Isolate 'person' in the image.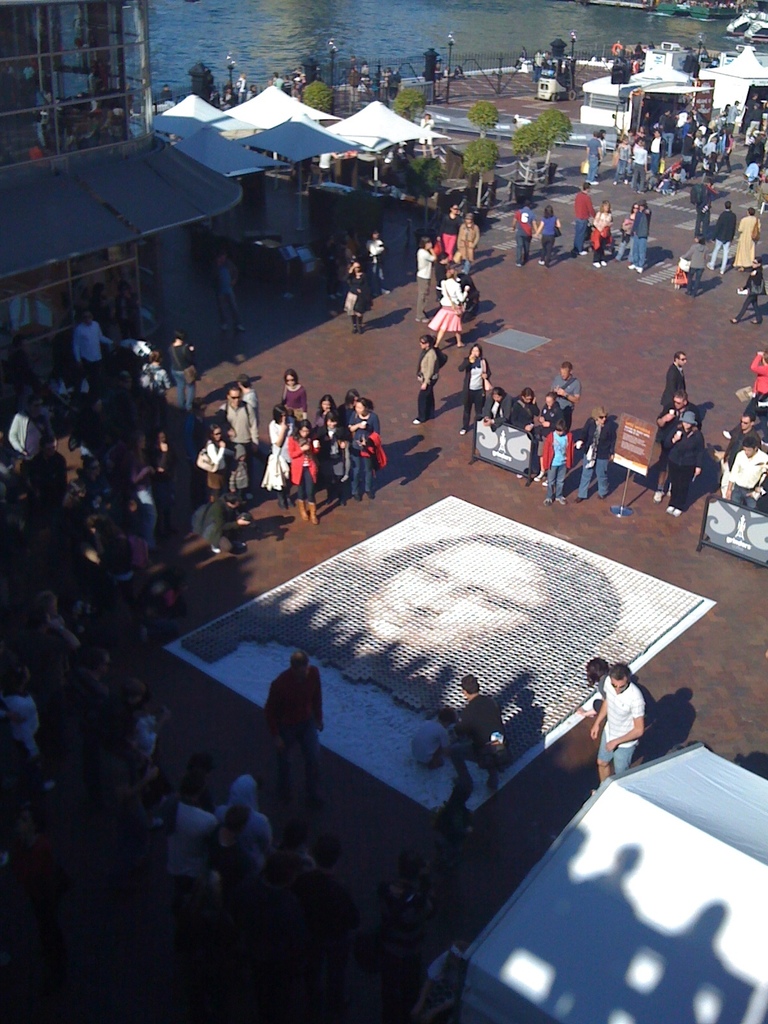
Isolated region: rect(504, 381, 536, 491).
